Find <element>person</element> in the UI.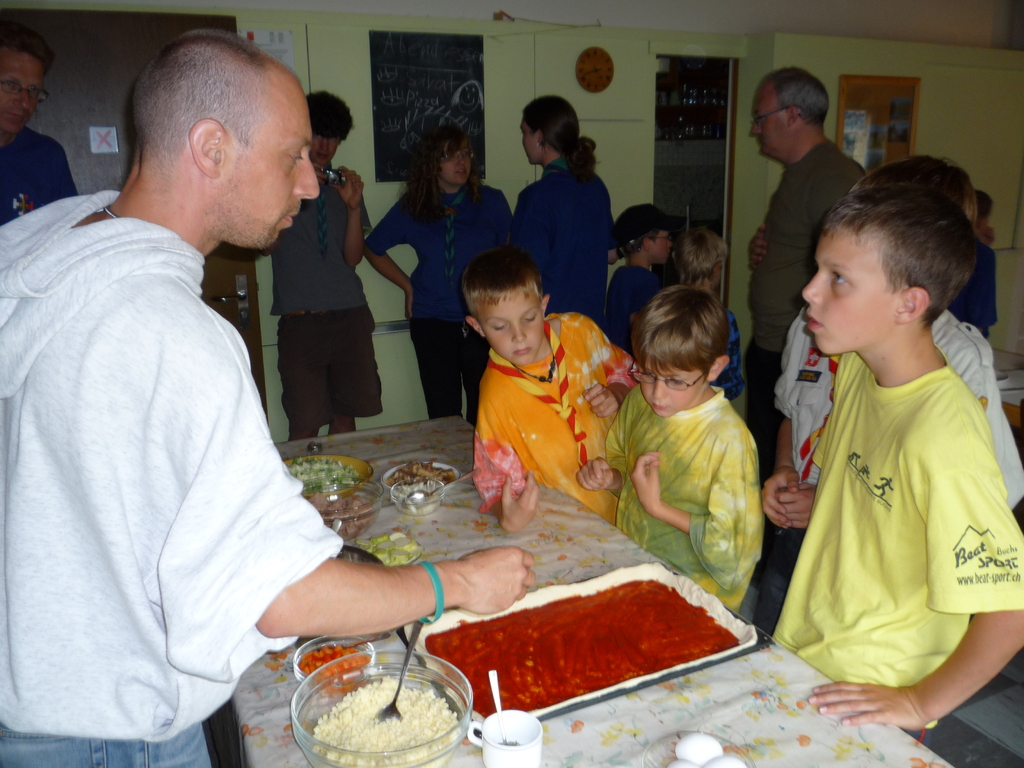
UI element at BBox(760, 157, 1023, 527).
